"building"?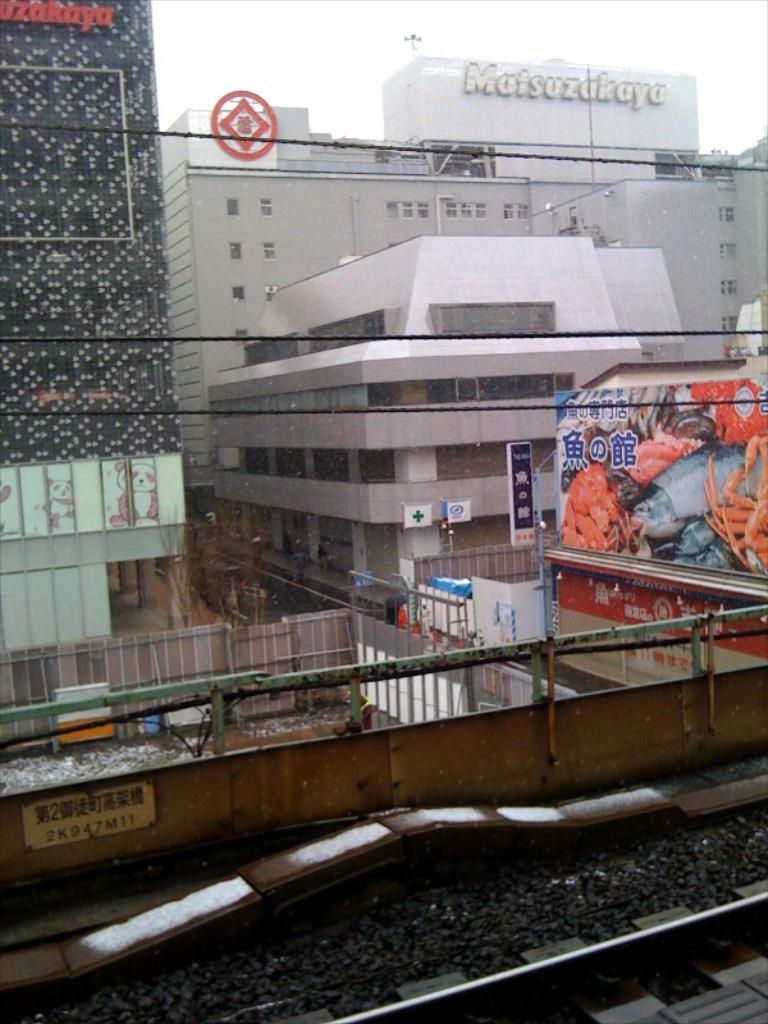
box=[159, 33, 767, 527]
